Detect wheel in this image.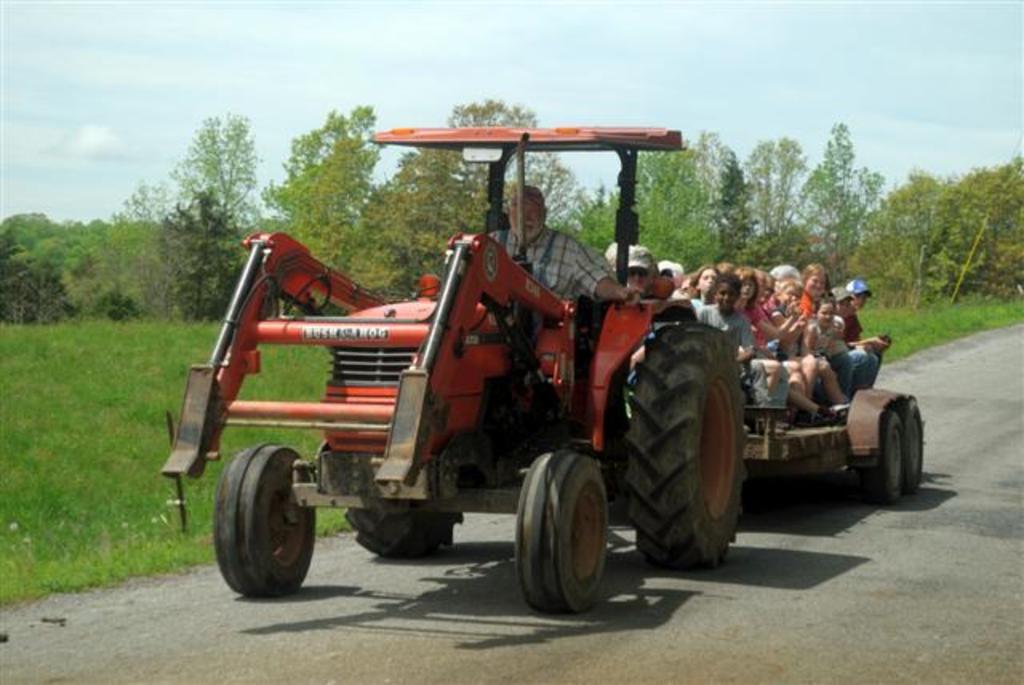
Detection: bbox=(907, 400, 925, 496).
